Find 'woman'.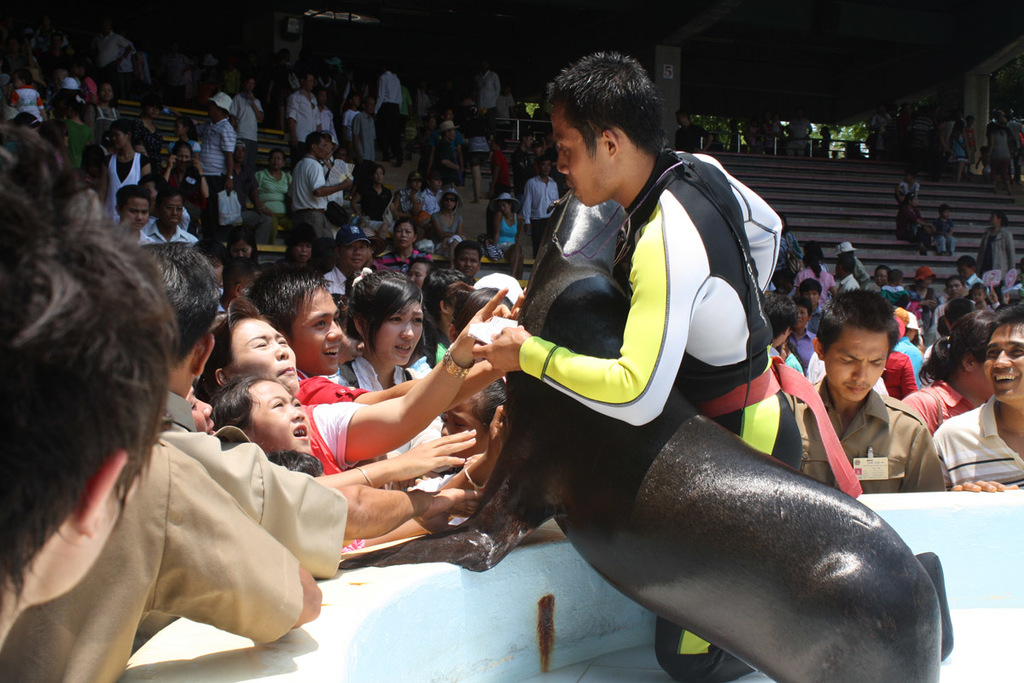
rect(394, 172, 421, 225).
